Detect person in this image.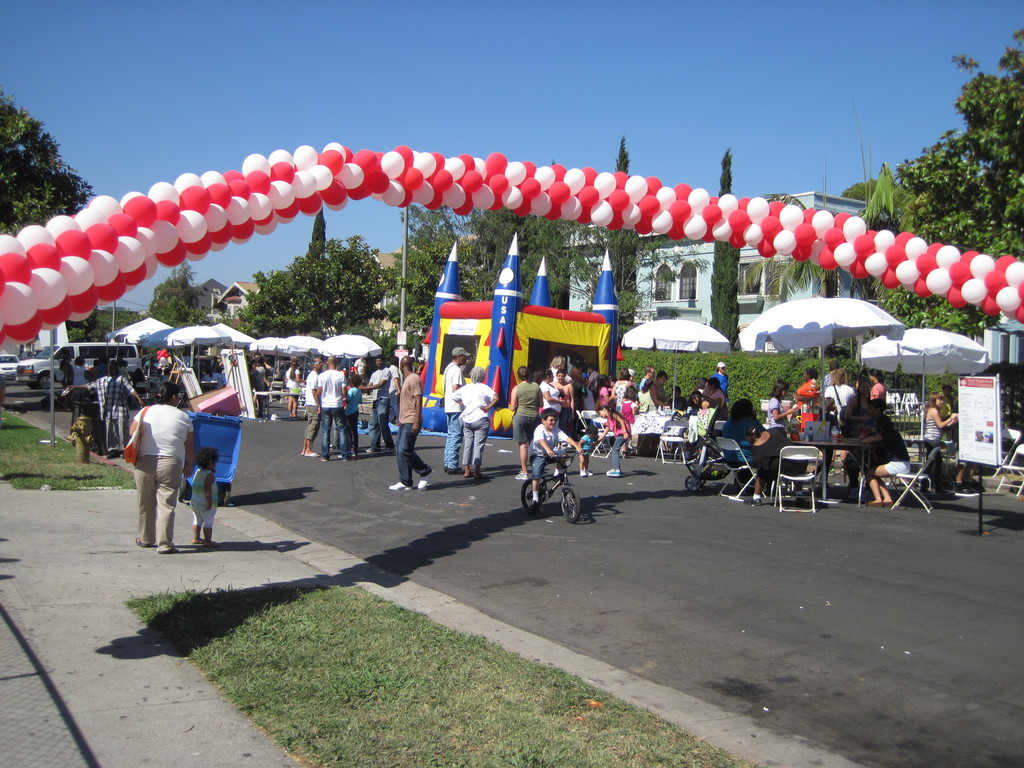
Detection: x1=388, y1=355, x2=434, y2=492.
